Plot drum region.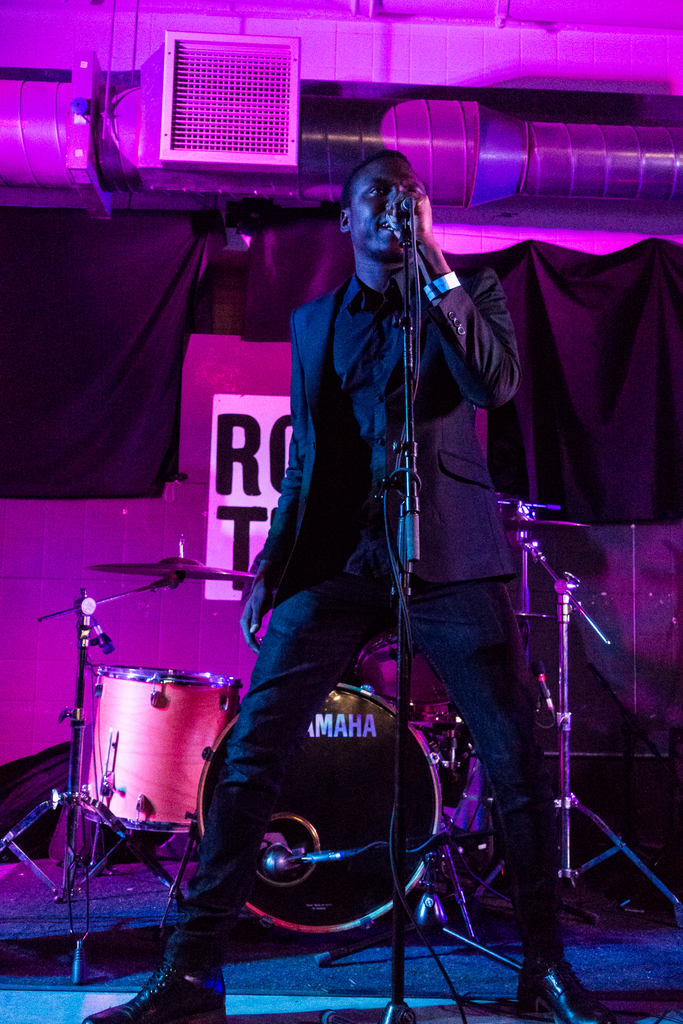
Plotted at region(350, 634, 456, 706).
